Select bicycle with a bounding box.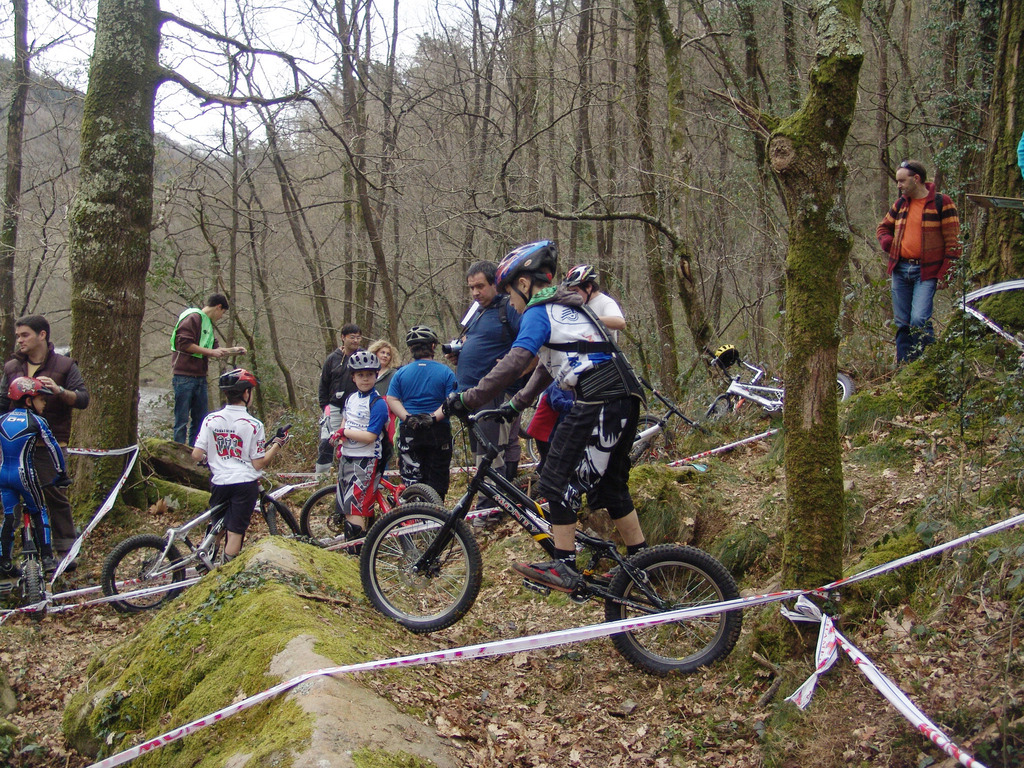
BBox(698, 349, 857, 444).
